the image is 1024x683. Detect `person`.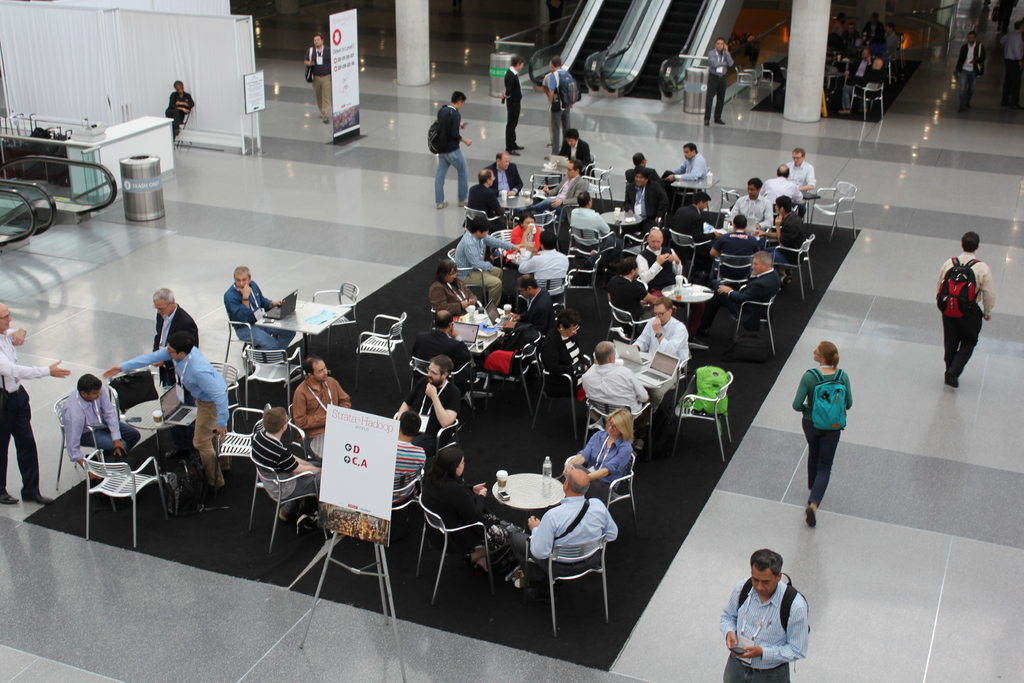
Detection: x1=483, y1=152, x2=525, y2=201.
